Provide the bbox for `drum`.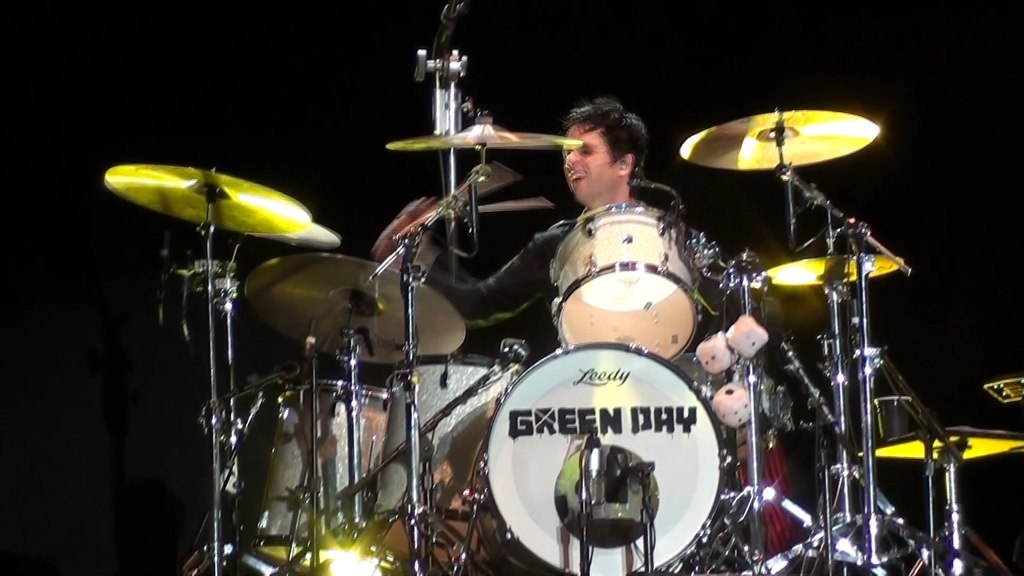
rect(224, 378, 411, 575).
